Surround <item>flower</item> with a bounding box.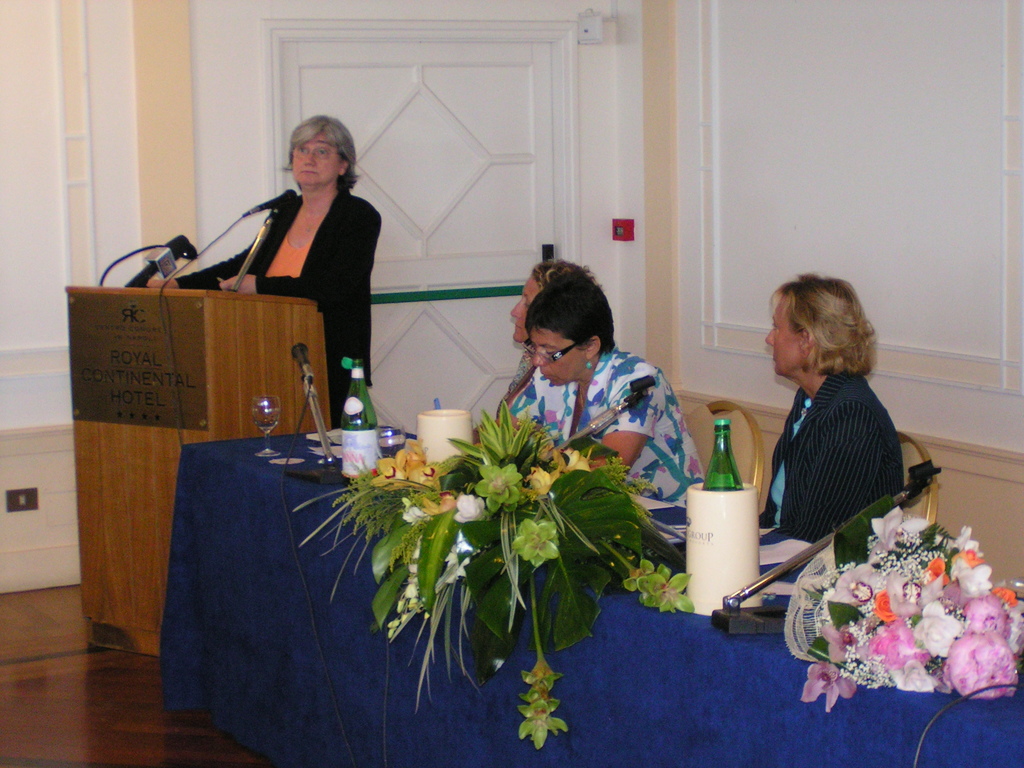
locate(945, 631, 1021, 696).
